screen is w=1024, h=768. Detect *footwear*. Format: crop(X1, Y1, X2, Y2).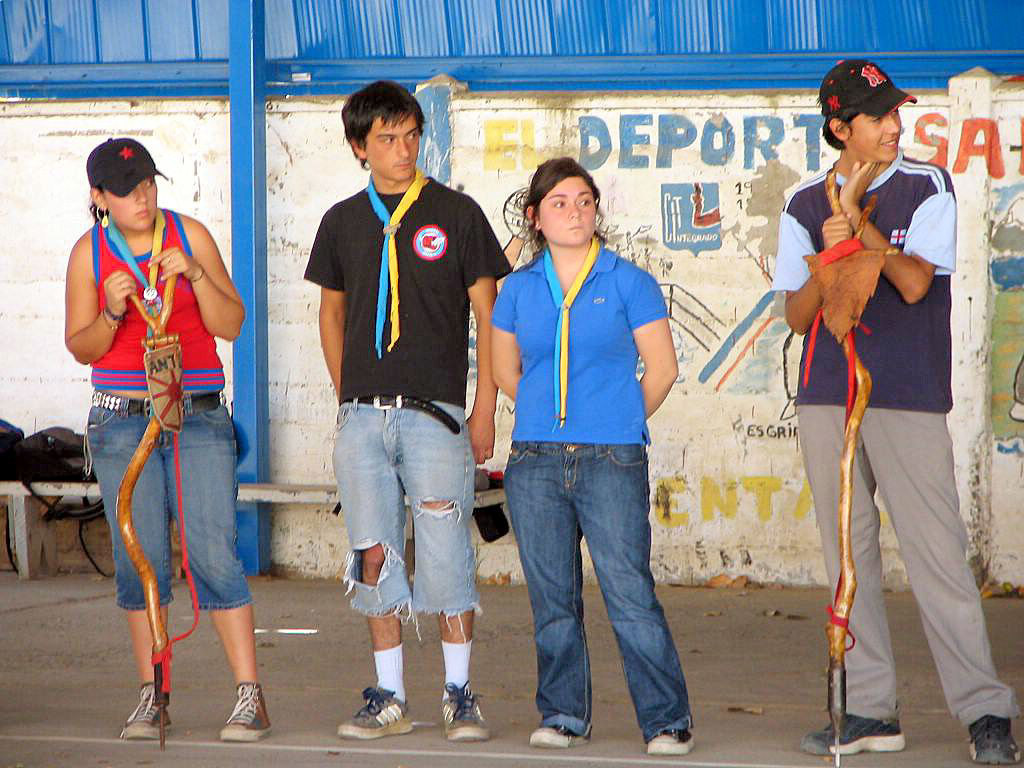
crop(804, 710, 911, 754).
